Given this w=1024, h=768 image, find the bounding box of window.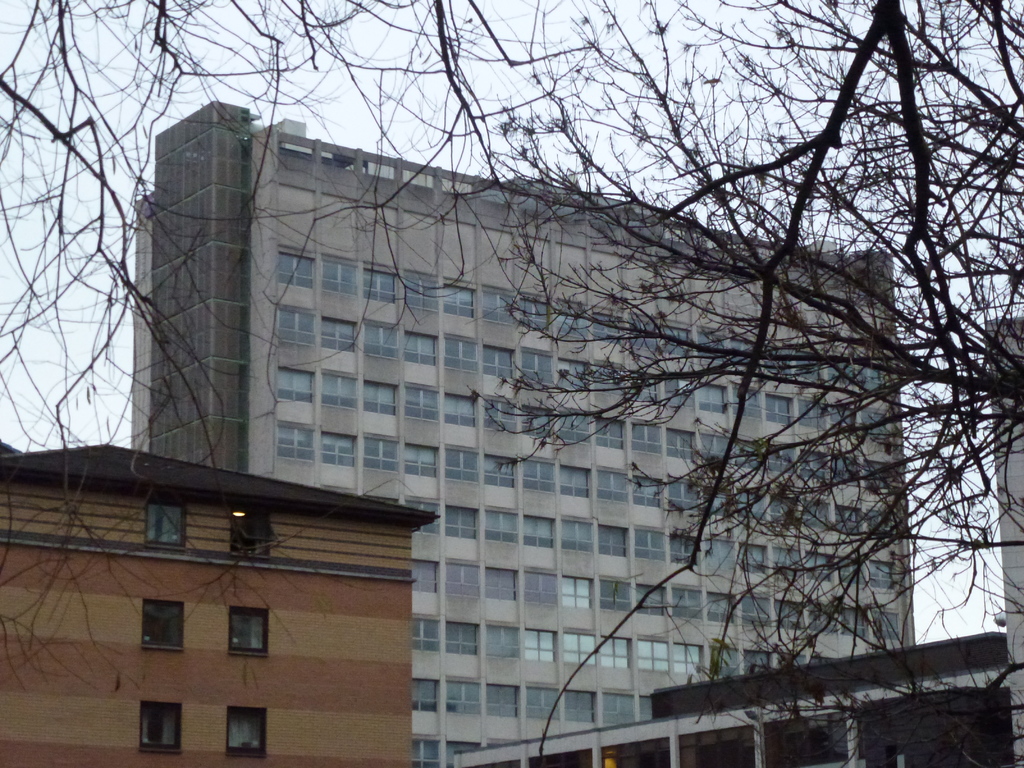
<box>316,257,345,294</box>.
